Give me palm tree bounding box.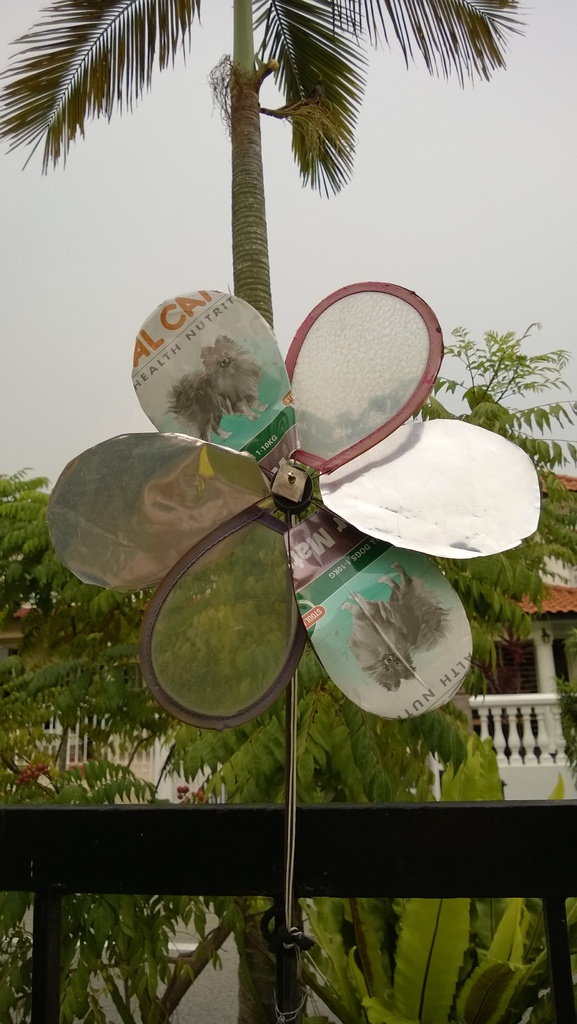
(442,588,550,687).
